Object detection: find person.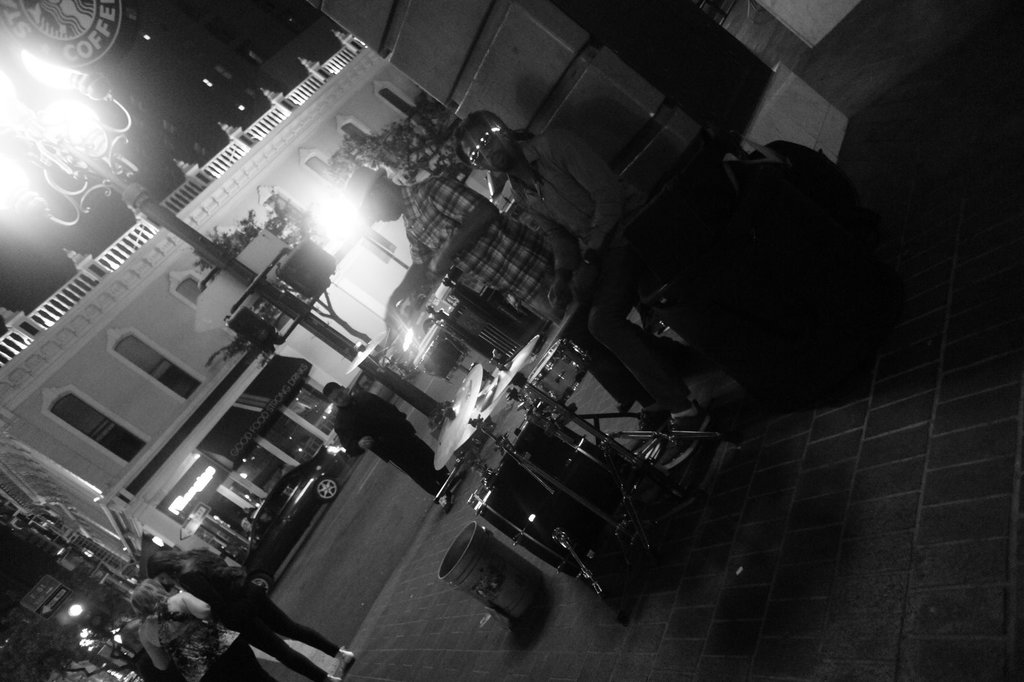
l=471, t=115, r=686, b=432.
